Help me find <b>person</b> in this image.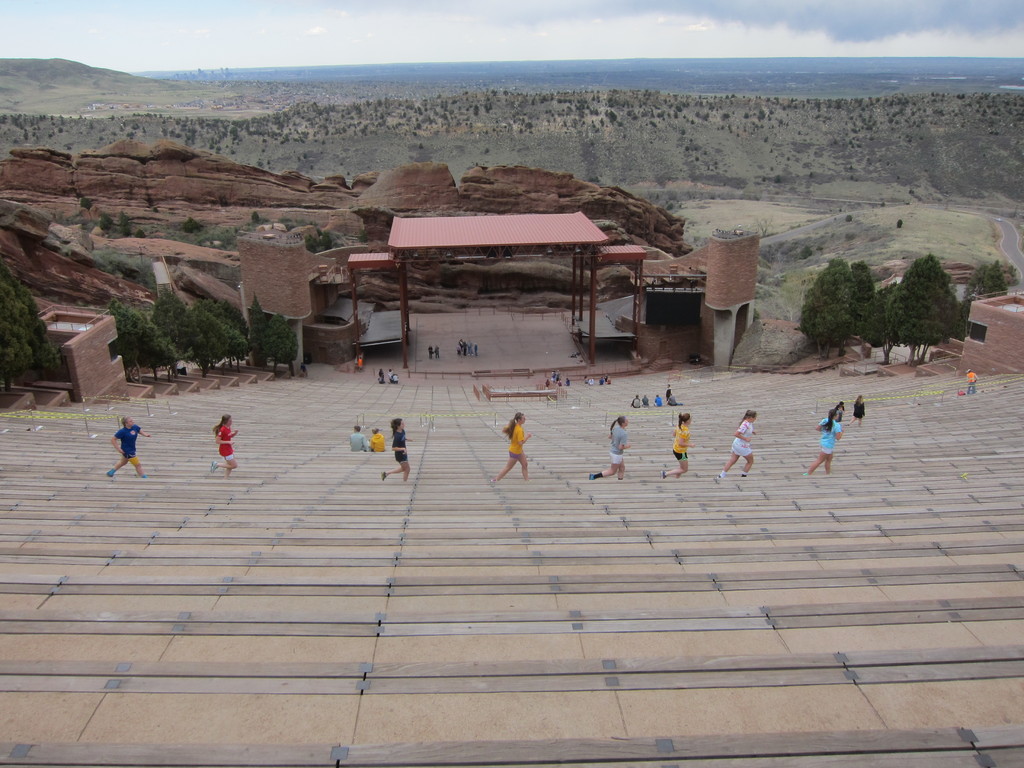
Found it: bbox(963, 367, 977, 396).
